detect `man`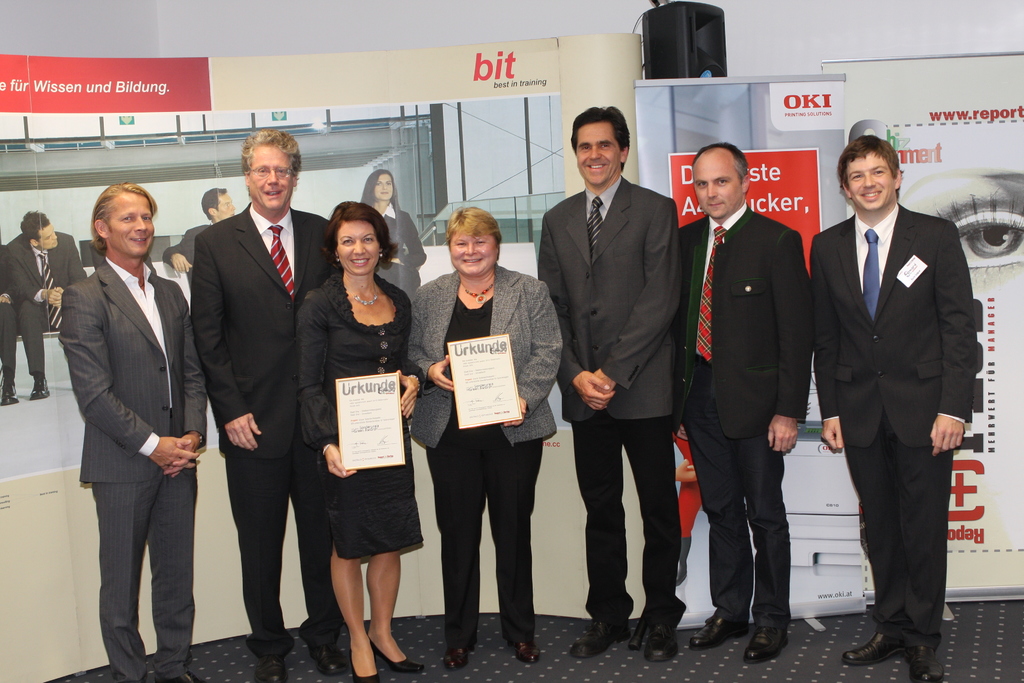
box(809, 135, 977, 682)
